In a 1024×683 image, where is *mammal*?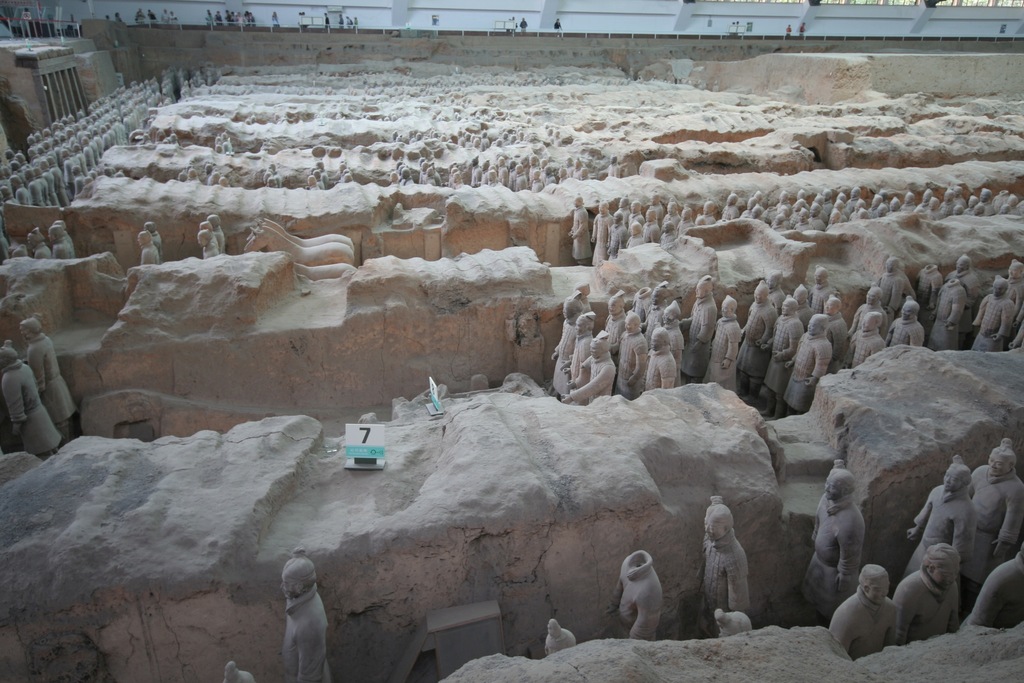
[799,455,867,619].
